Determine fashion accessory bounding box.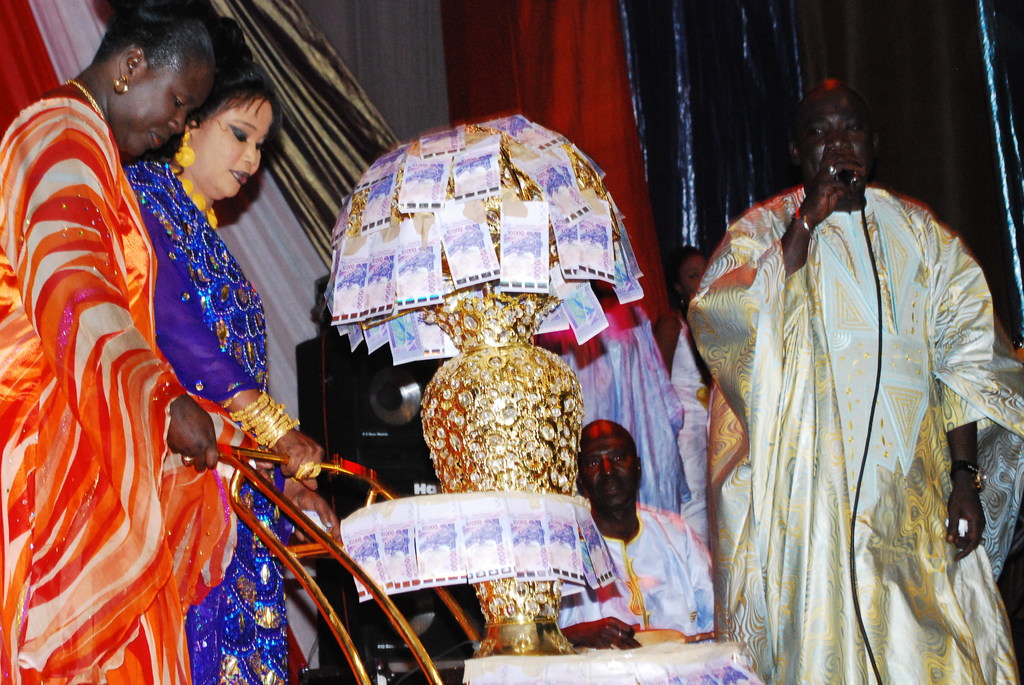
Determined: [292,461,311,480].
